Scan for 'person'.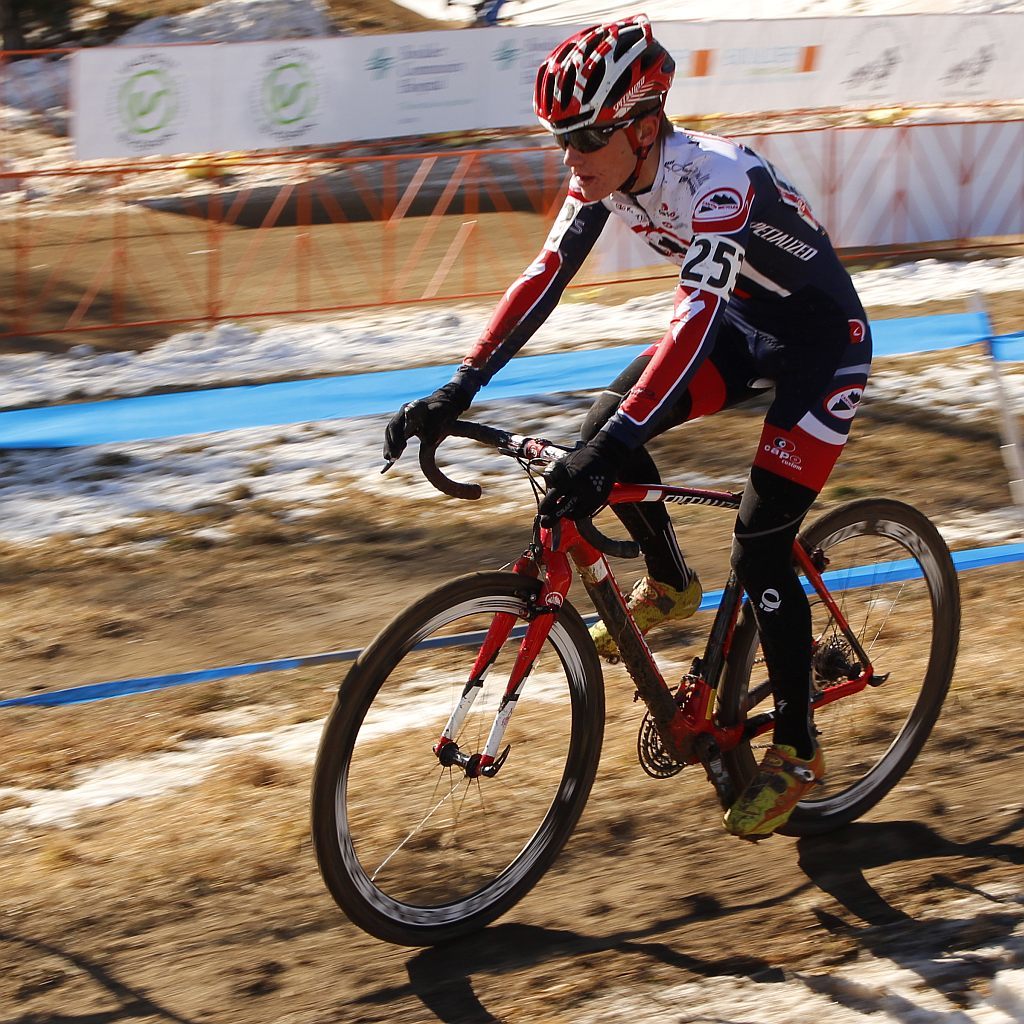
Scan result: [423, 88, 903, 782].
